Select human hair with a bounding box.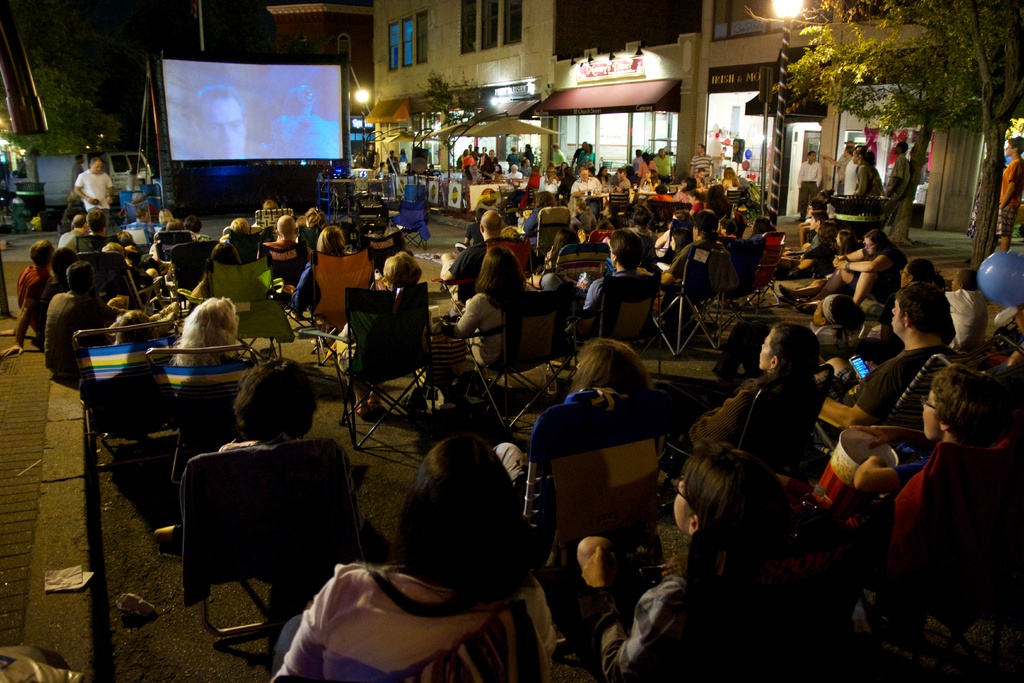
crop(135, 208, 148, 221).
